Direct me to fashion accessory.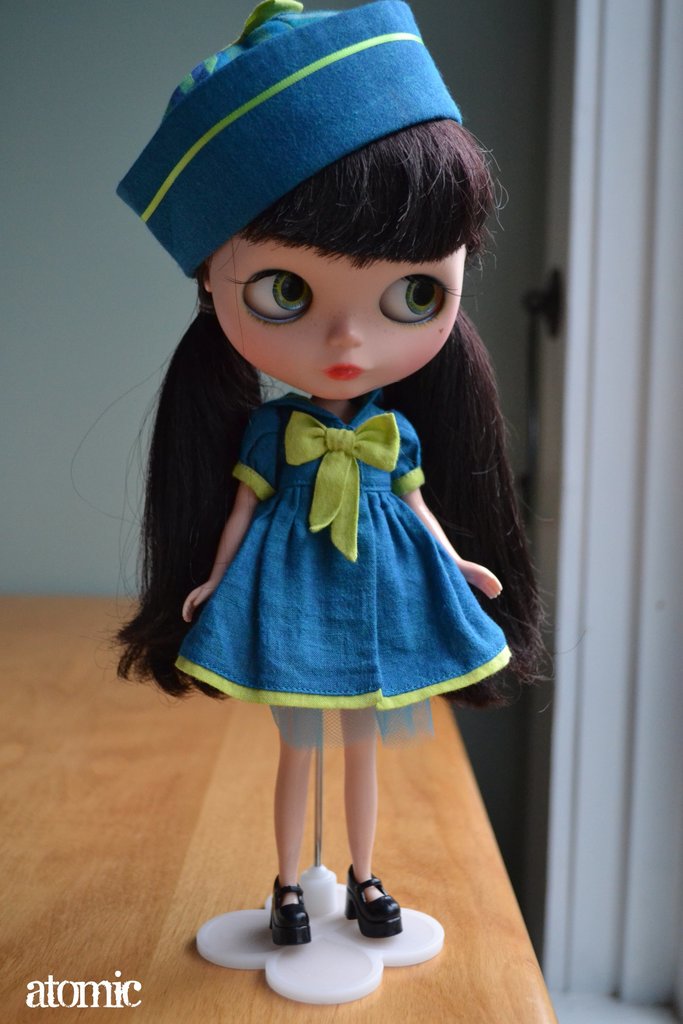
Direction: rect(264, 872, 309, 946).
